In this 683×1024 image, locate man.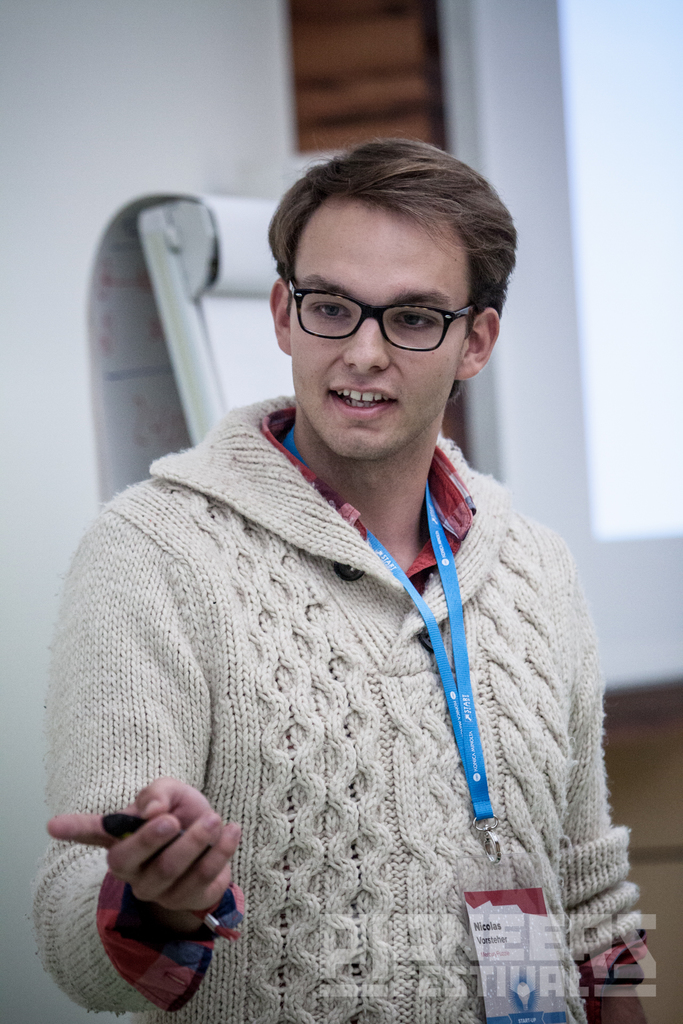
Bounding box: [left=66, top=120, right=641, bottom=1013].
